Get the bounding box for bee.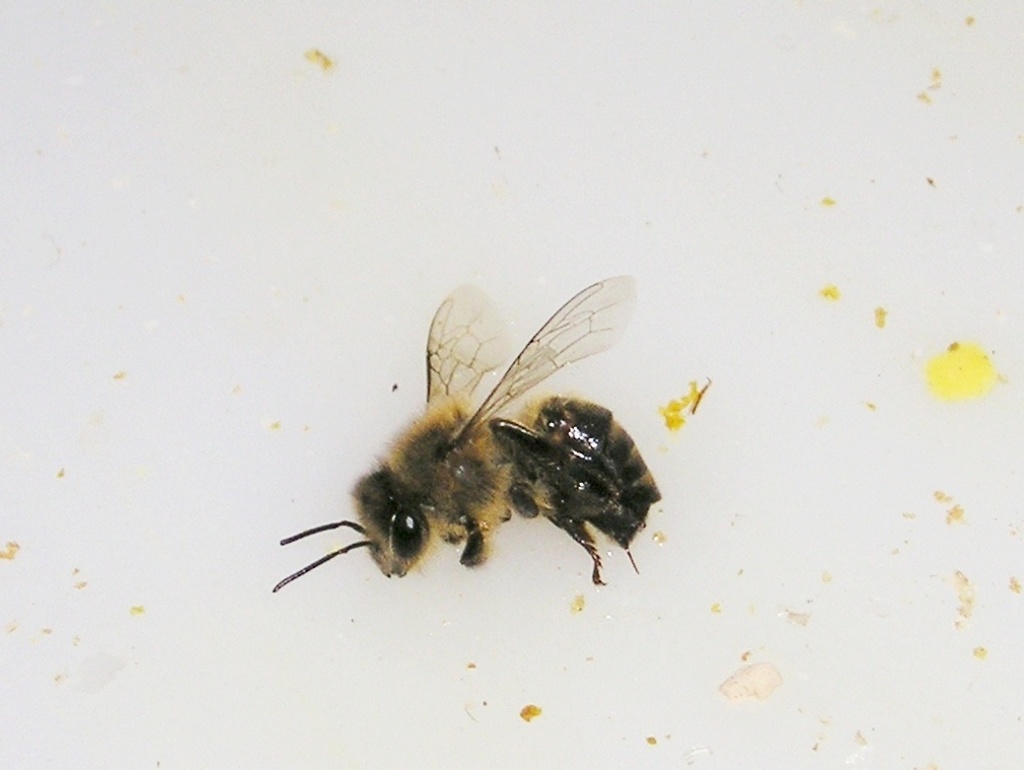
287/287/688/594.
